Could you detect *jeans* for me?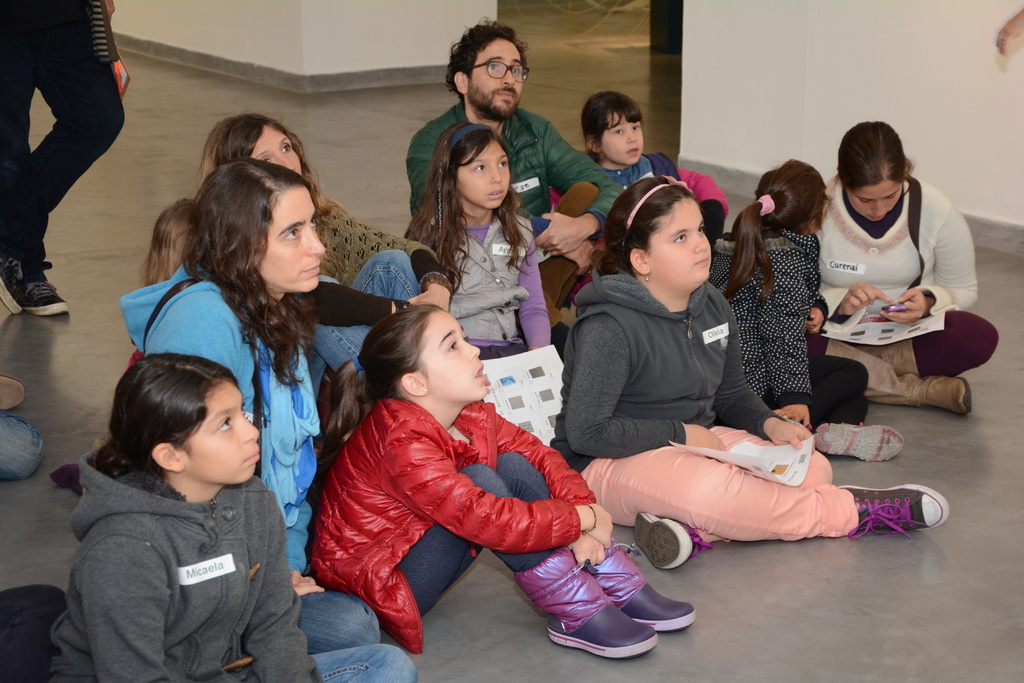
Detection result: x1=394, y1=449, x2=548, y2=618.
